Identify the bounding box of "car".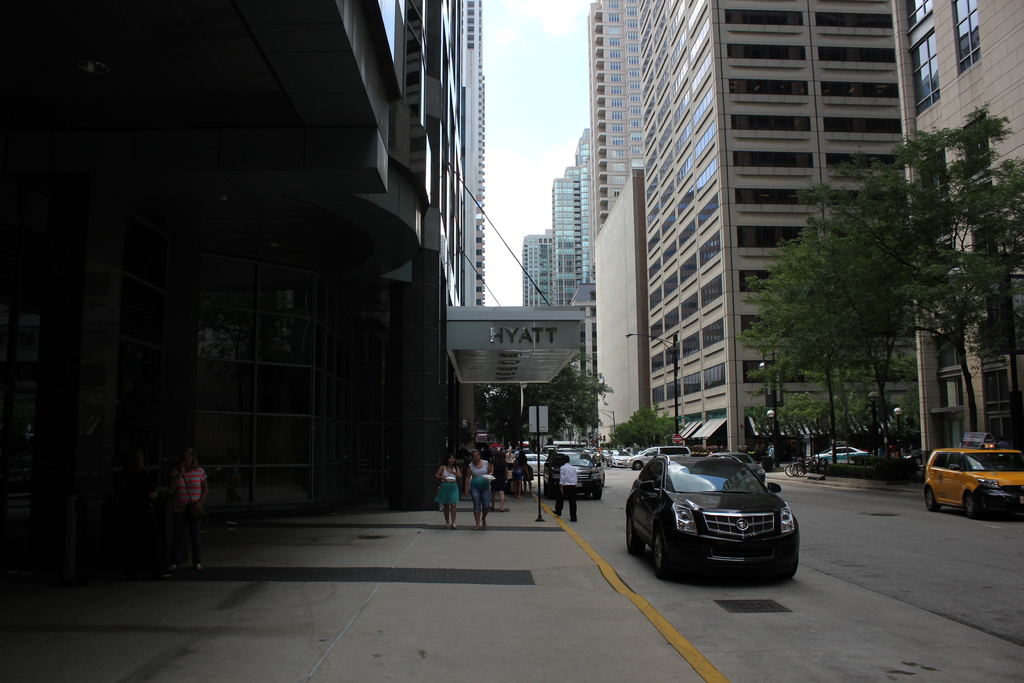
<box>635,448,813,582</box>.
